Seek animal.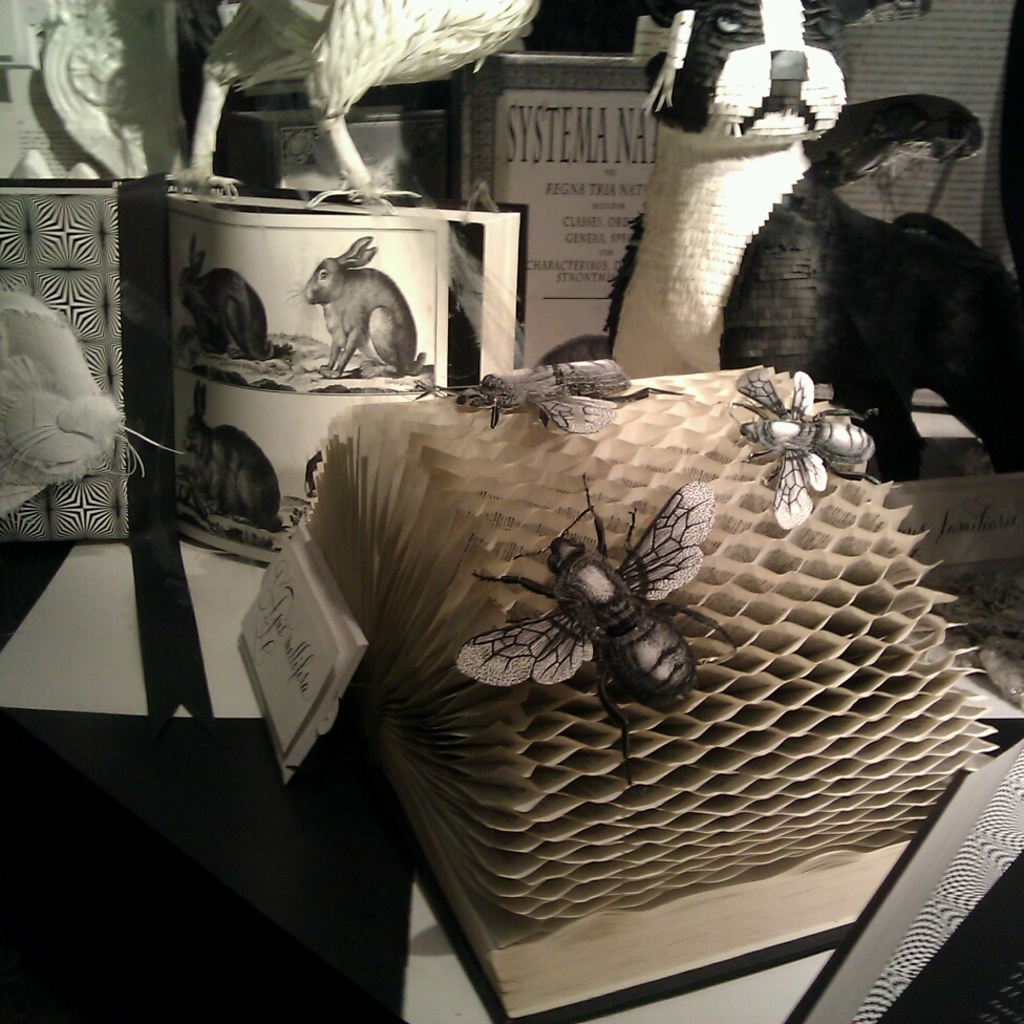
bbox=[417, 364, 681, 435].
